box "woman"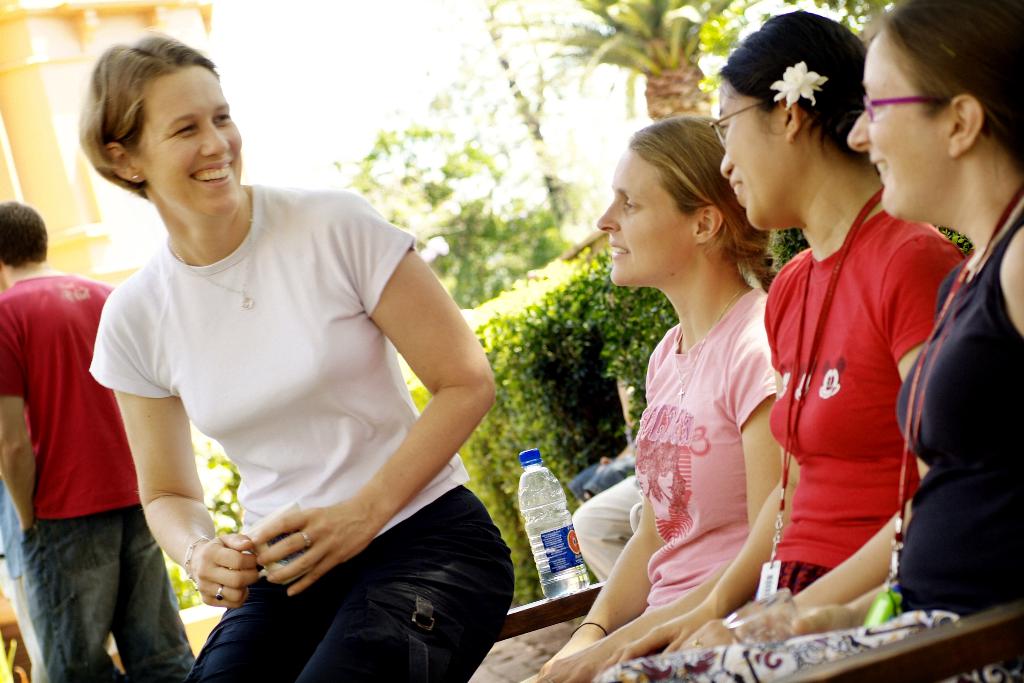
rect(772, 0, 1023, 671)
